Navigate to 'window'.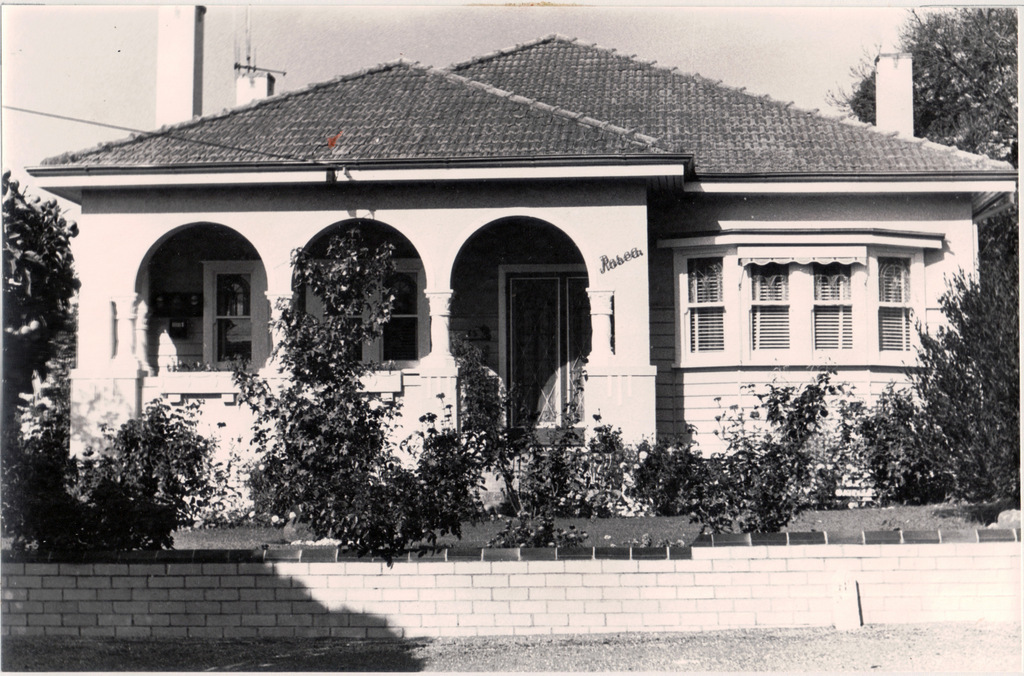
Navigation target: 296, 256, 429, 368.
